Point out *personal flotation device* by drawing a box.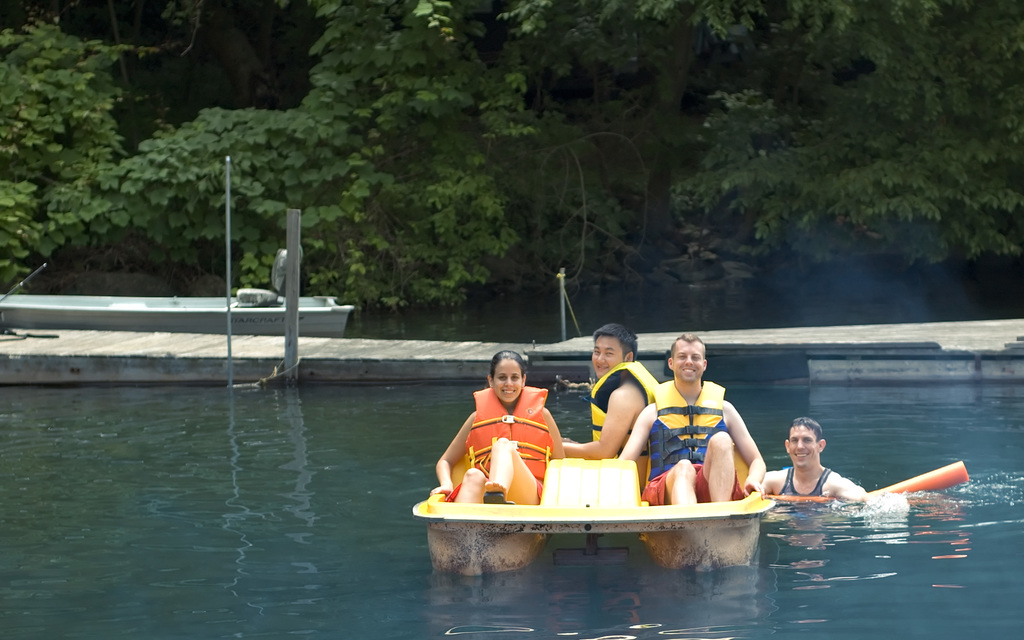
{"x1": 587, "y1": 363, "x2": 660, "y2": 458}.
